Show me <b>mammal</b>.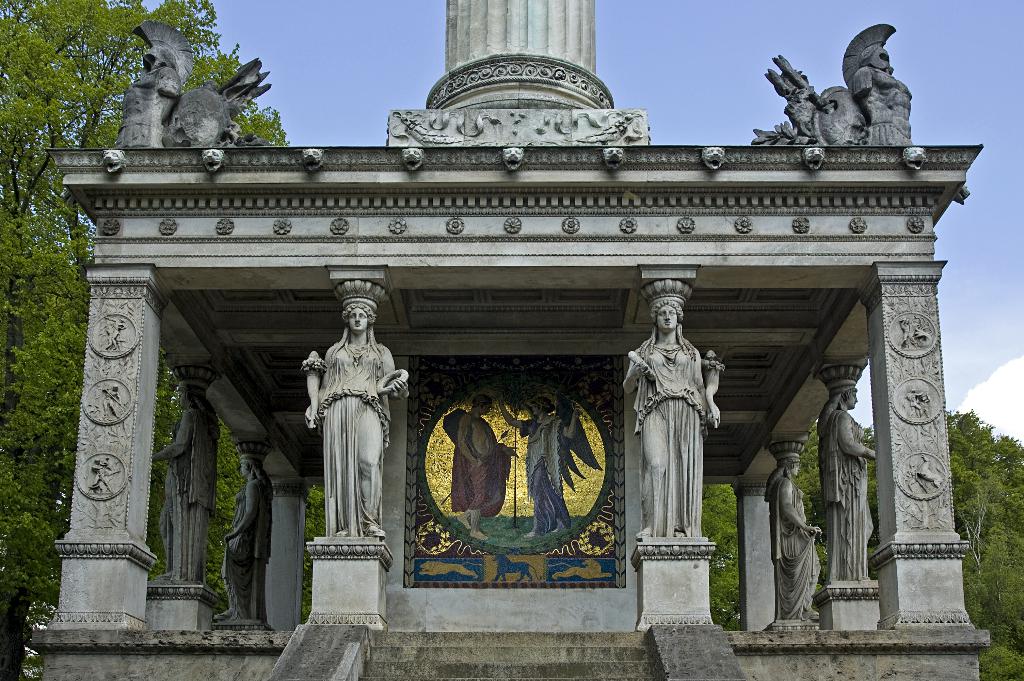
<b>mammal</b> is here: <bbox>209, 455, 275, 621</bbox>.
